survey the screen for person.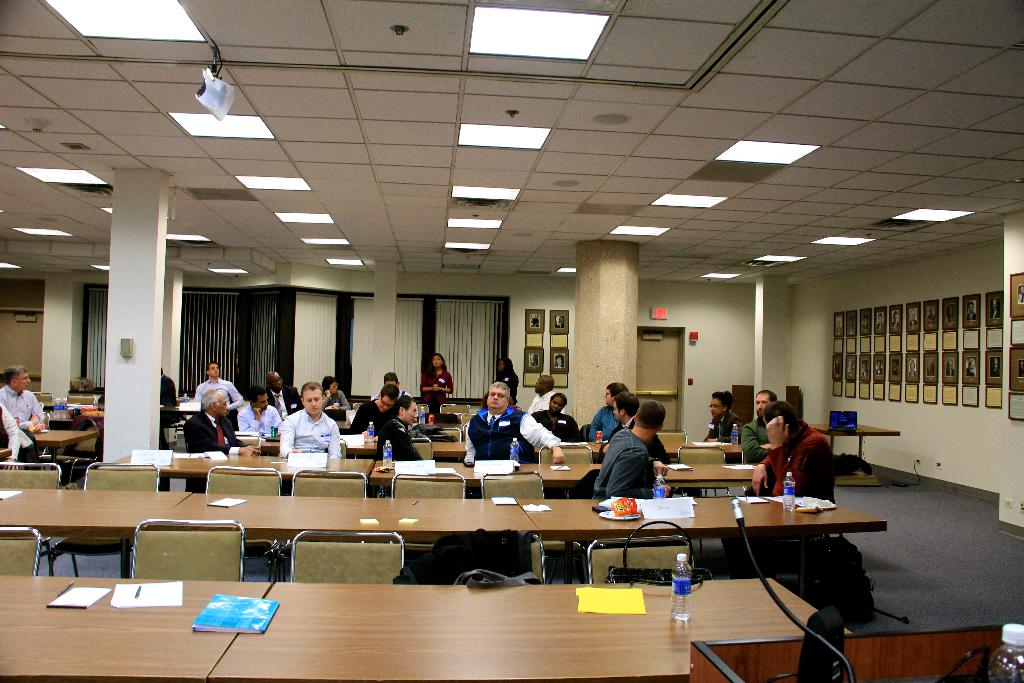
Survey found: box=[377, 371, 410, 404].
